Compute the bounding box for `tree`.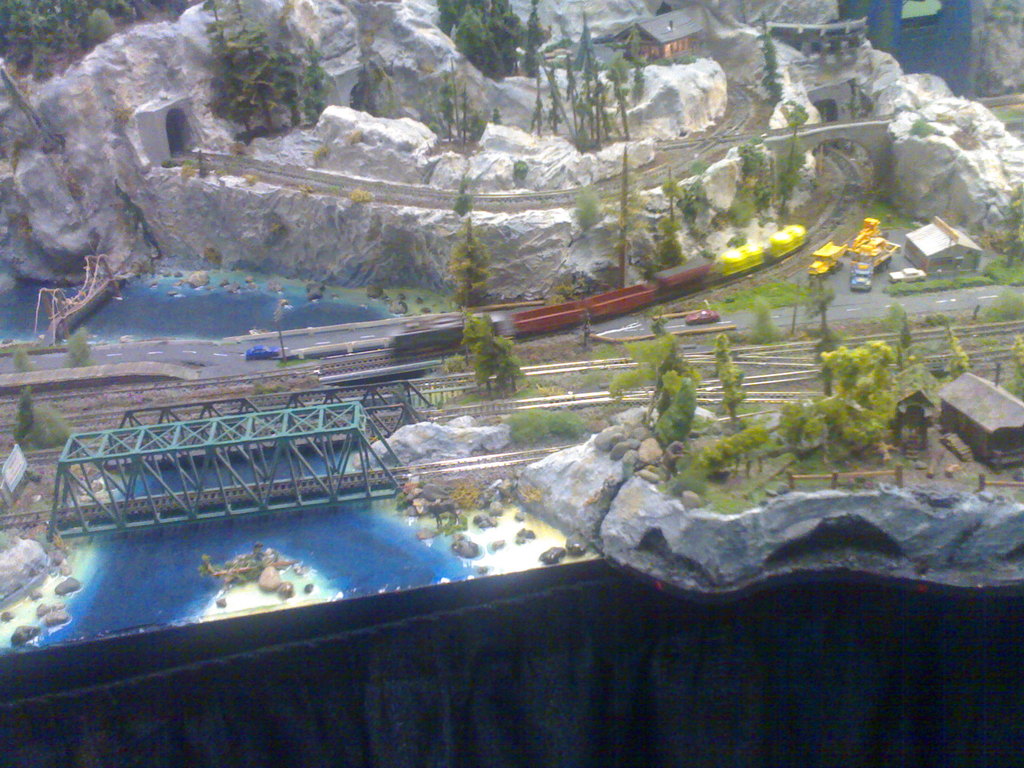
pyautogui.locateOnScreen(423, 68, 501, 147).
